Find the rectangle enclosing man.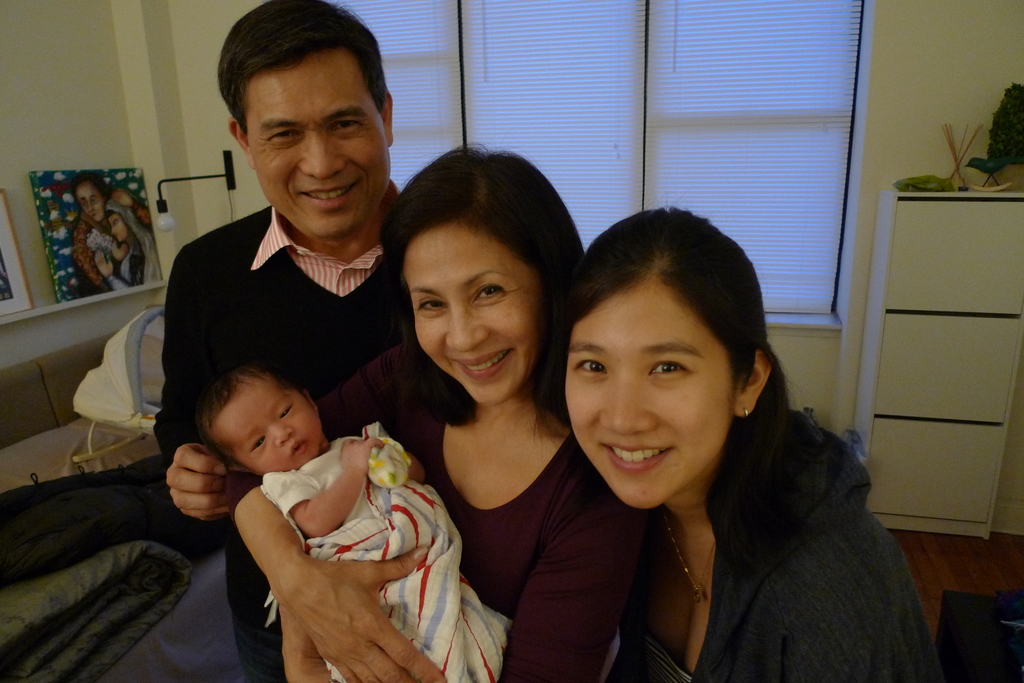
151,0,424,682.
